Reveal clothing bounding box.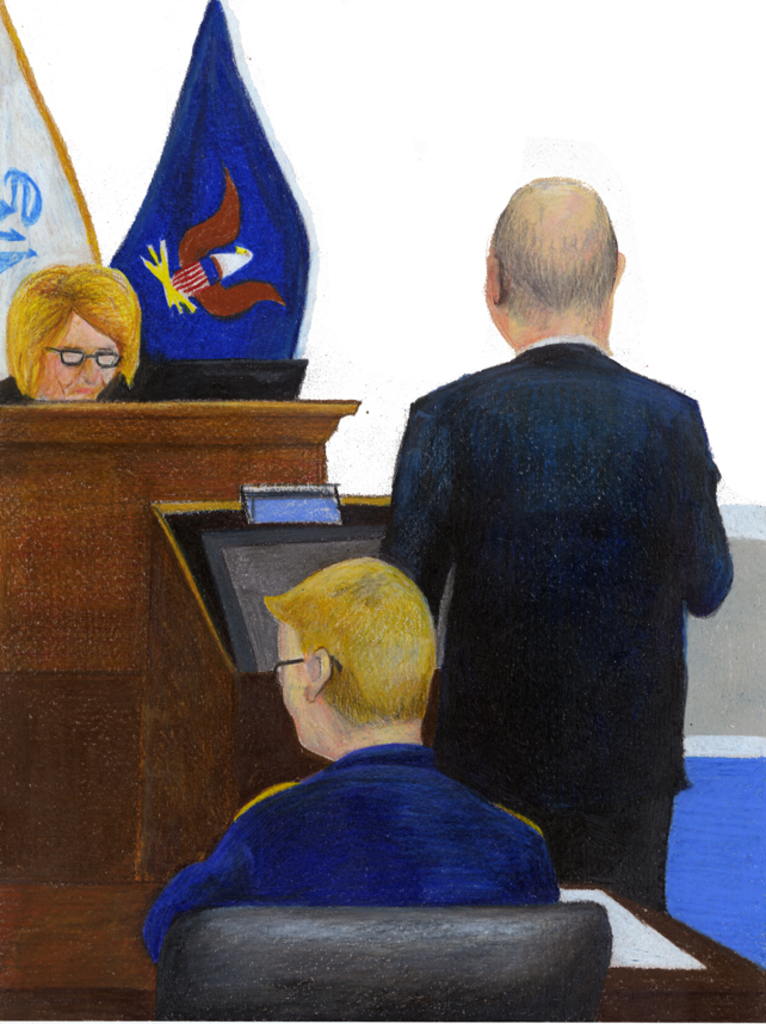
Revealed: select_region(375, 276, 727, 900).
